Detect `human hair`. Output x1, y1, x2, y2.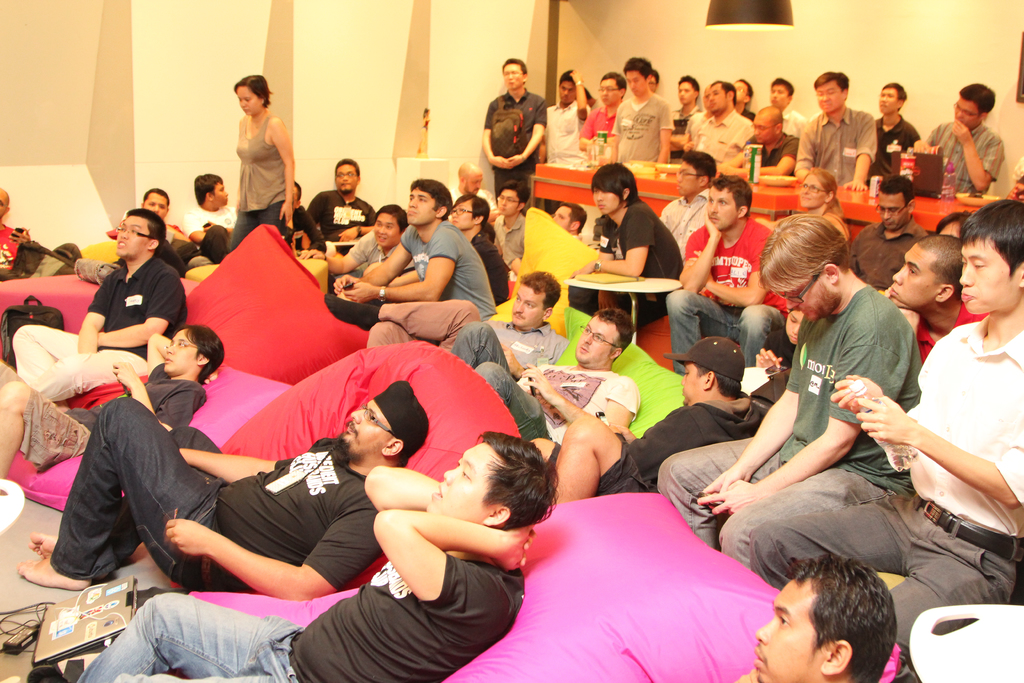
959, 81, 995, 118.
